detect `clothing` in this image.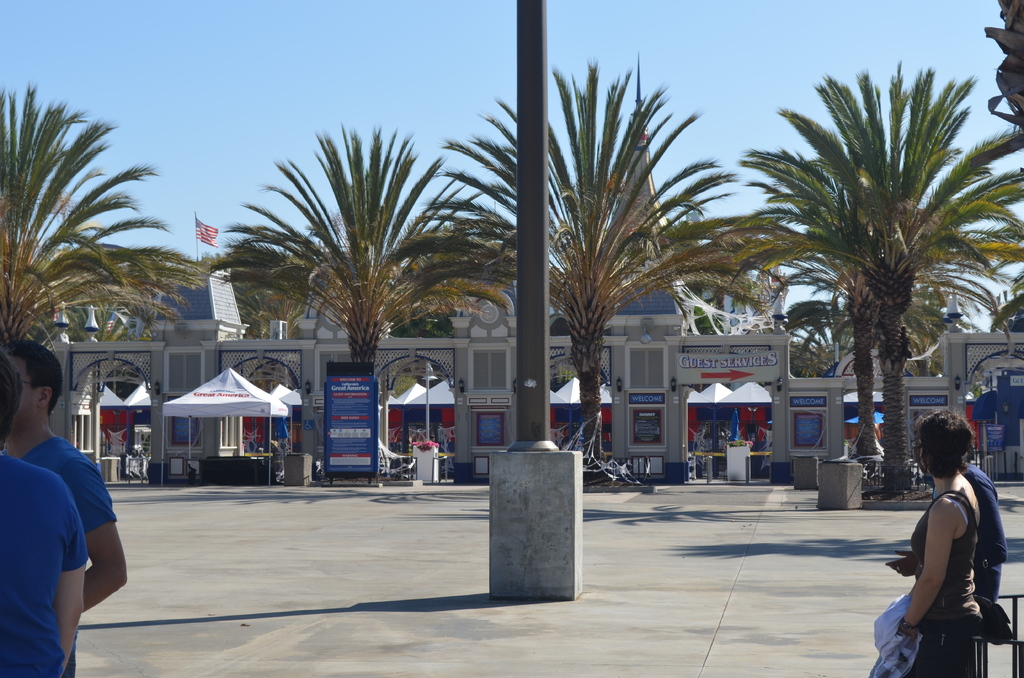
Detection: box(888, 487, 995, 677).
